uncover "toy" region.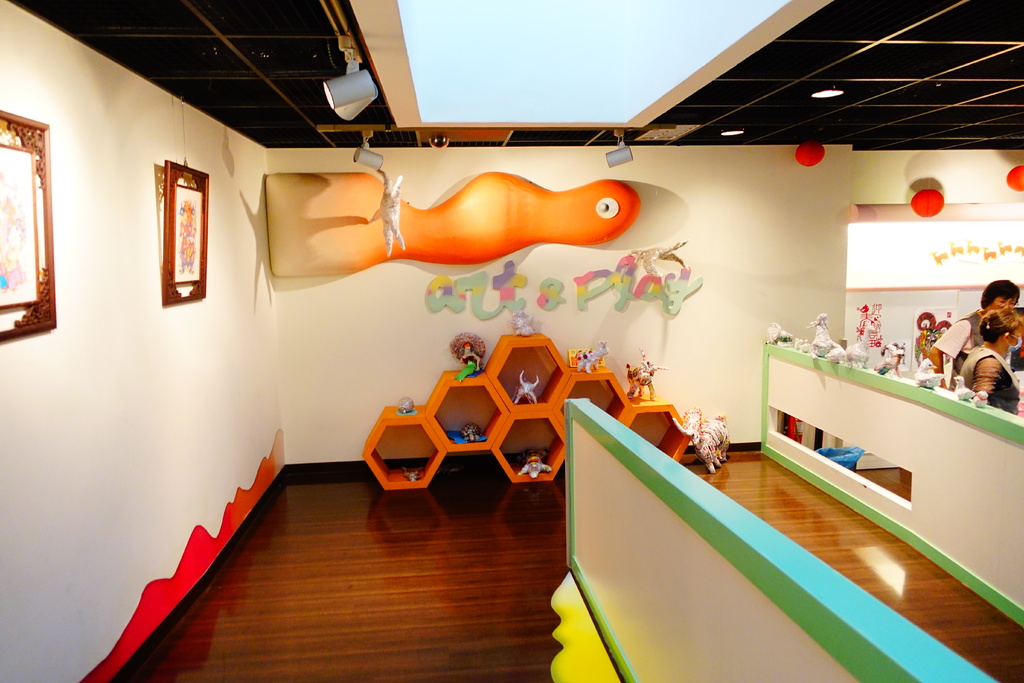
Uncovered: <box>915,359,947,388</box>.
